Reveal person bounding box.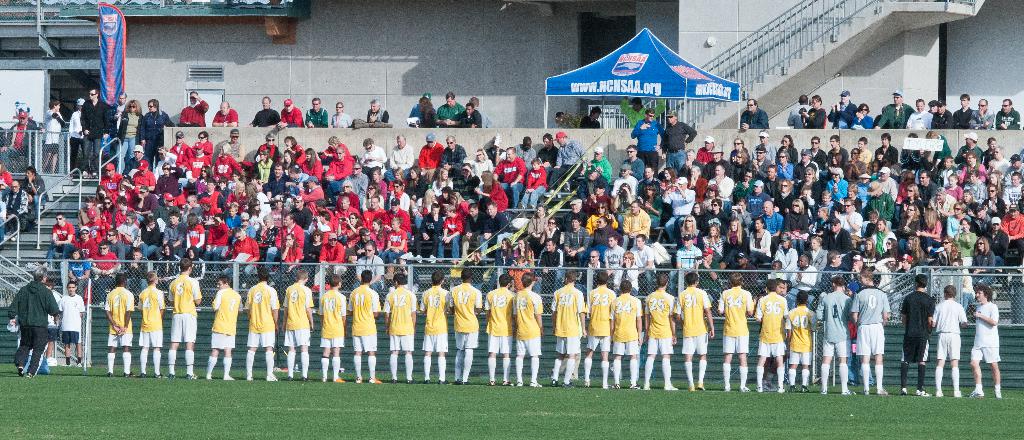
Revealed: (854,139,870,167).
